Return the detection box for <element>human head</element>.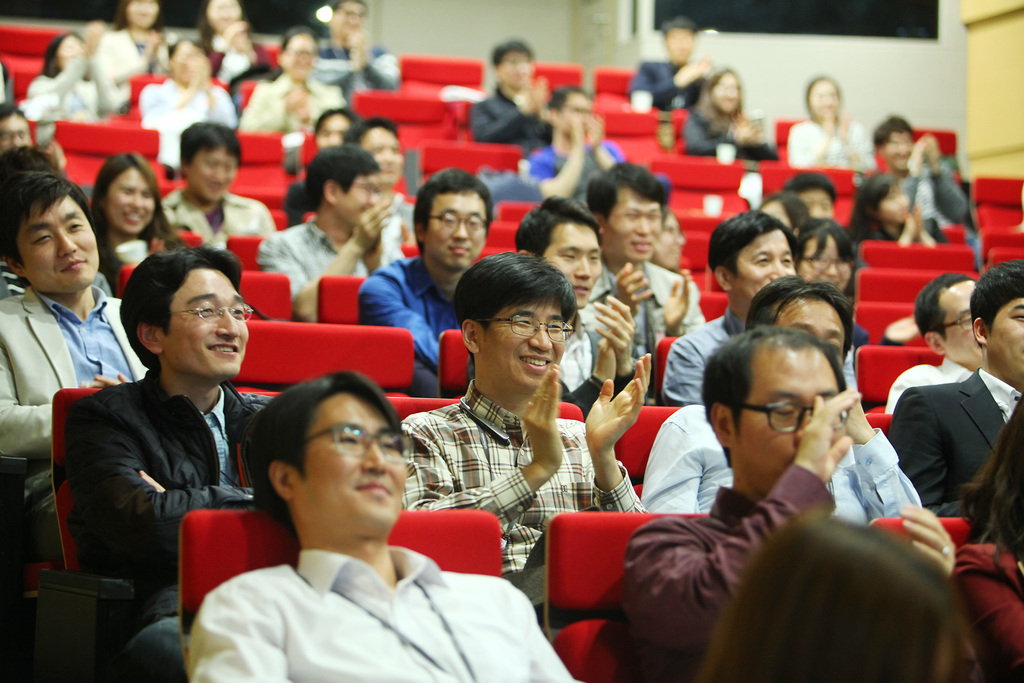
pyautogui.locateOnScreen(646, 211, 684, 272).
